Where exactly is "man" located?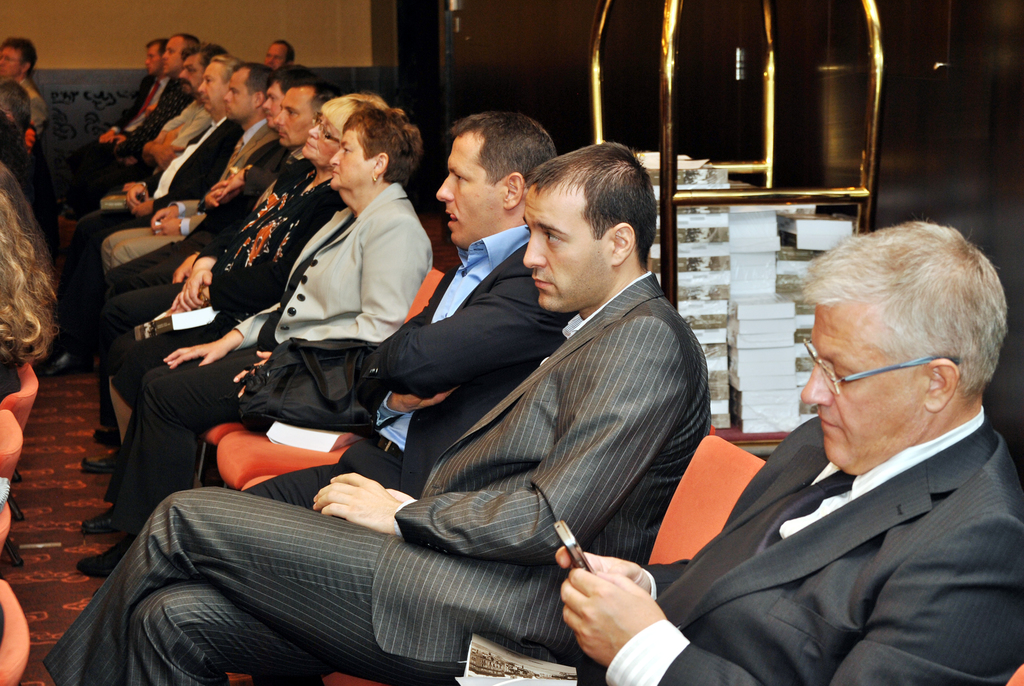
Its bounding box is [left=92, top=33, right=168, bottom=149].
